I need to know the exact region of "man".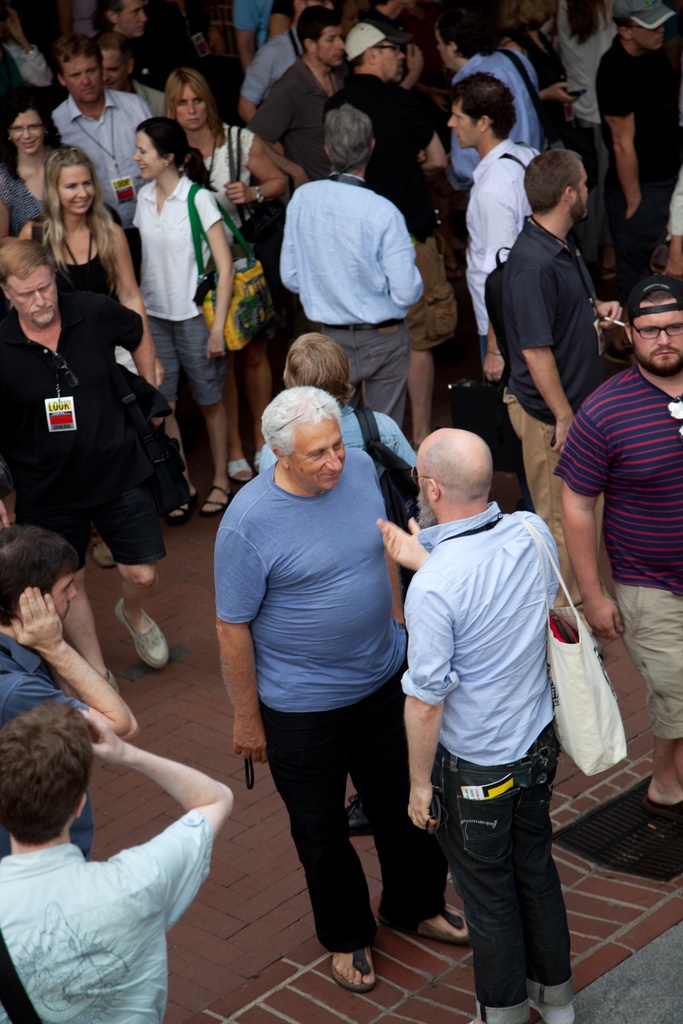
Region: x1=445, y1=72, x2=539, y2=508.
